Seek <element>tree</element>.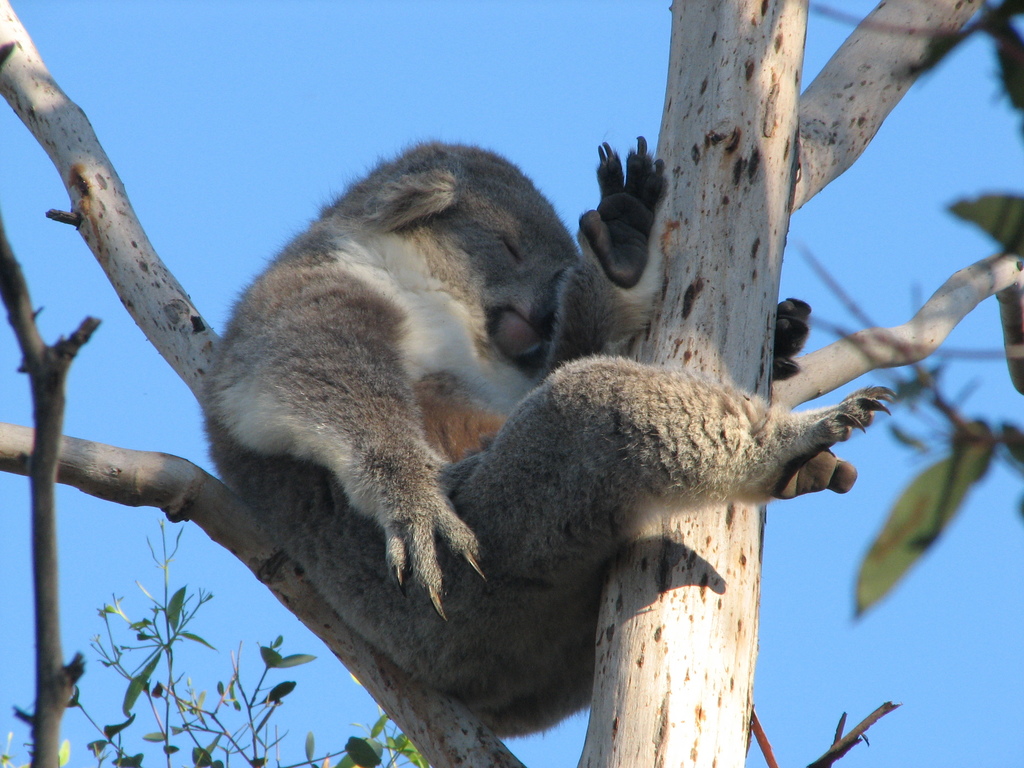
bbox=[0, 2, 1023, 759].
